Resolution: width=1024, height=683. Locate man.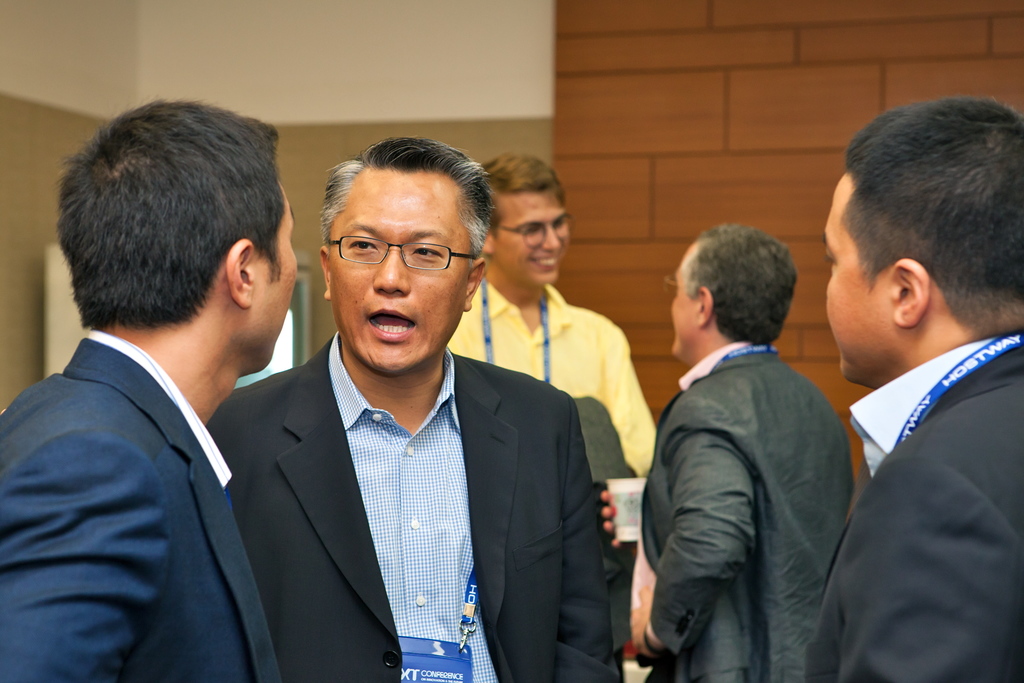
region(631, 231, 866, 682).
